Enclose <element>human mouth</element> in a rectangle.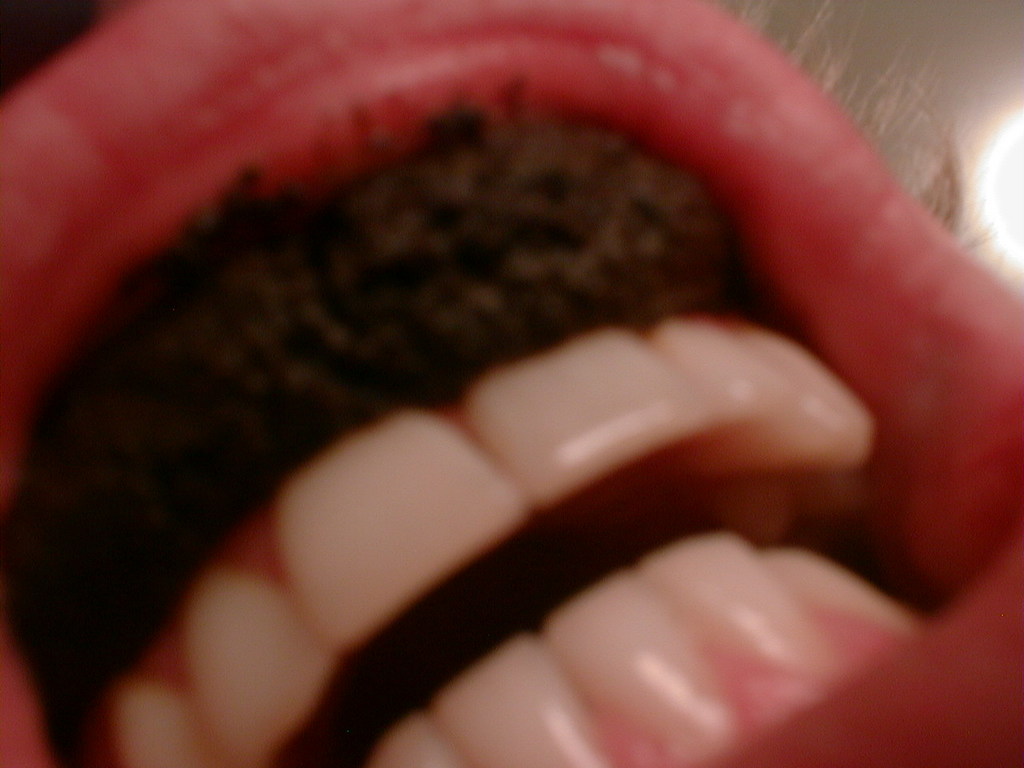
27 0 1023 767.
